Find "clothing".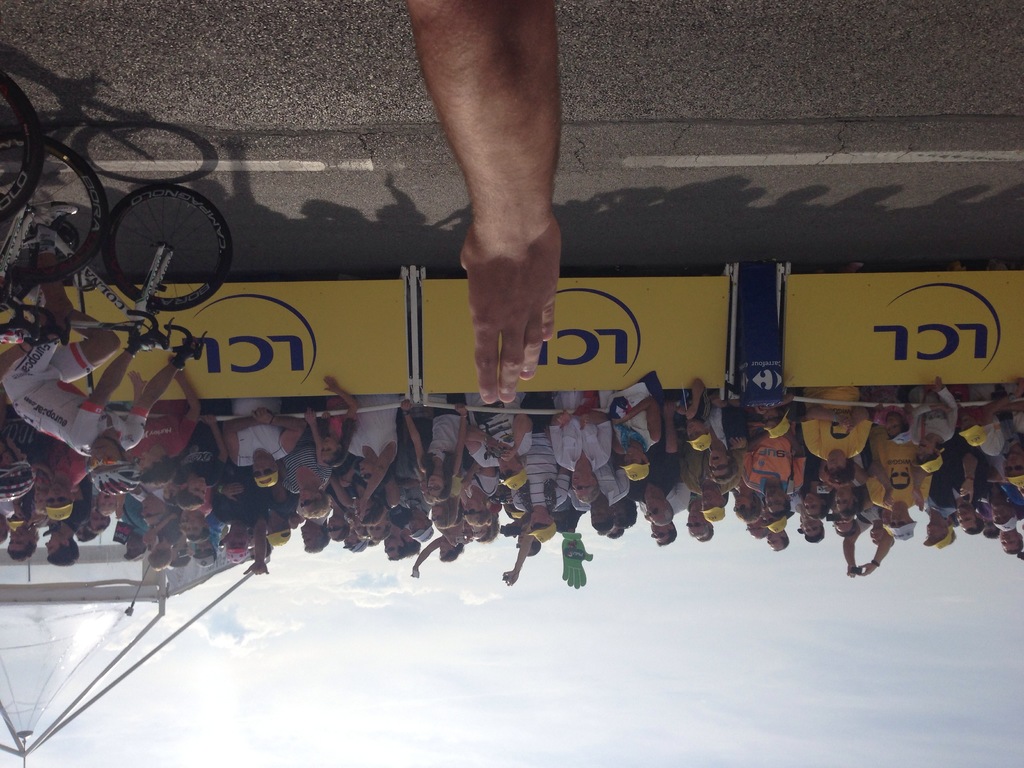
bbox=[769, 511, 788, 538].
